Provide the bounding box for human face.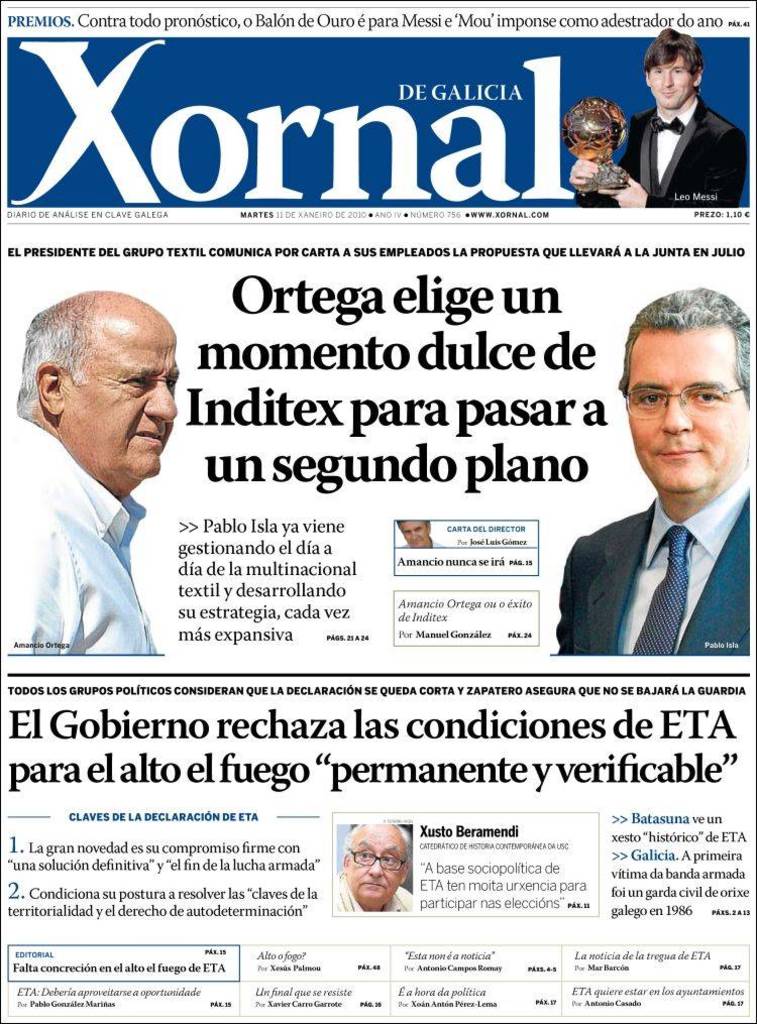
box=[622, 330, 740, 496].
